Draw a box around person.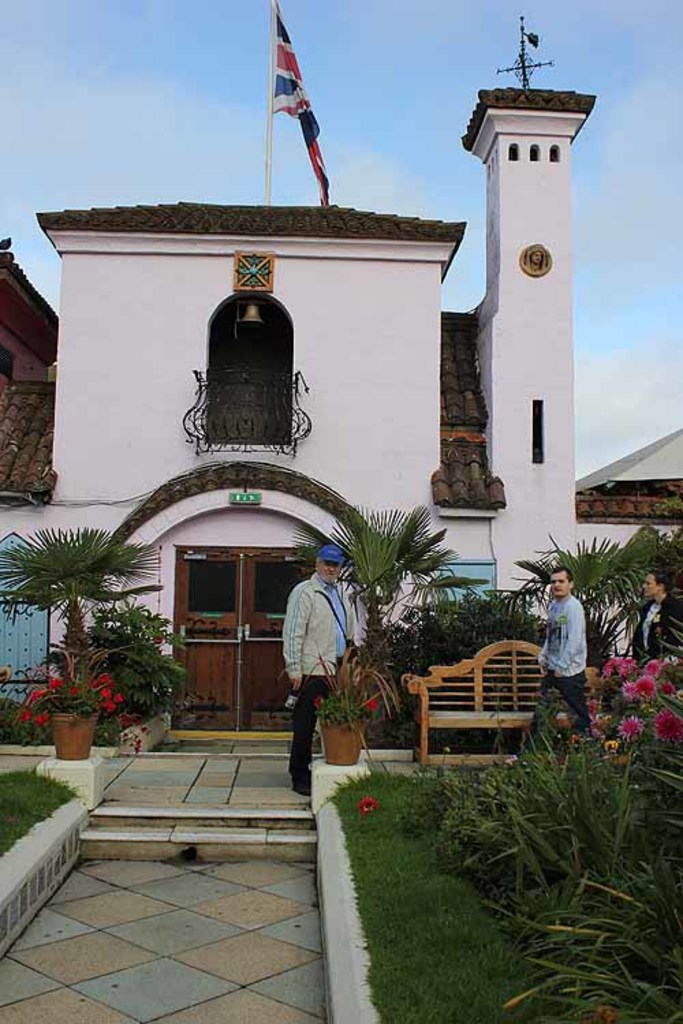
detection(637, 567, 682, 664).
